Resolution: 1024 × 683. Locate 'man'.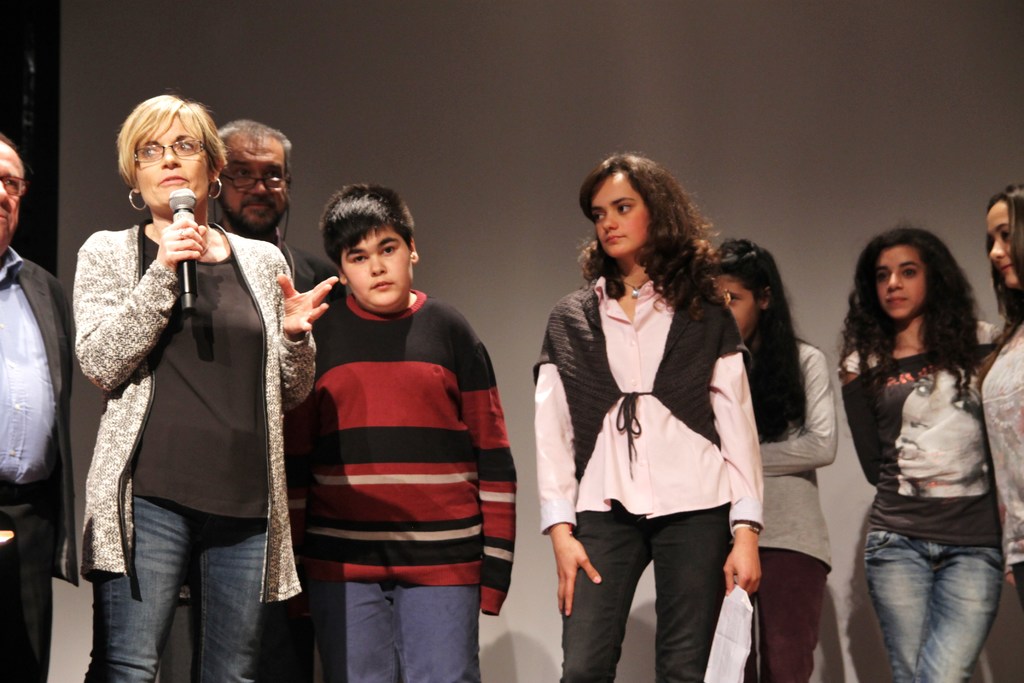
detection(212, 117, 340, 682).
